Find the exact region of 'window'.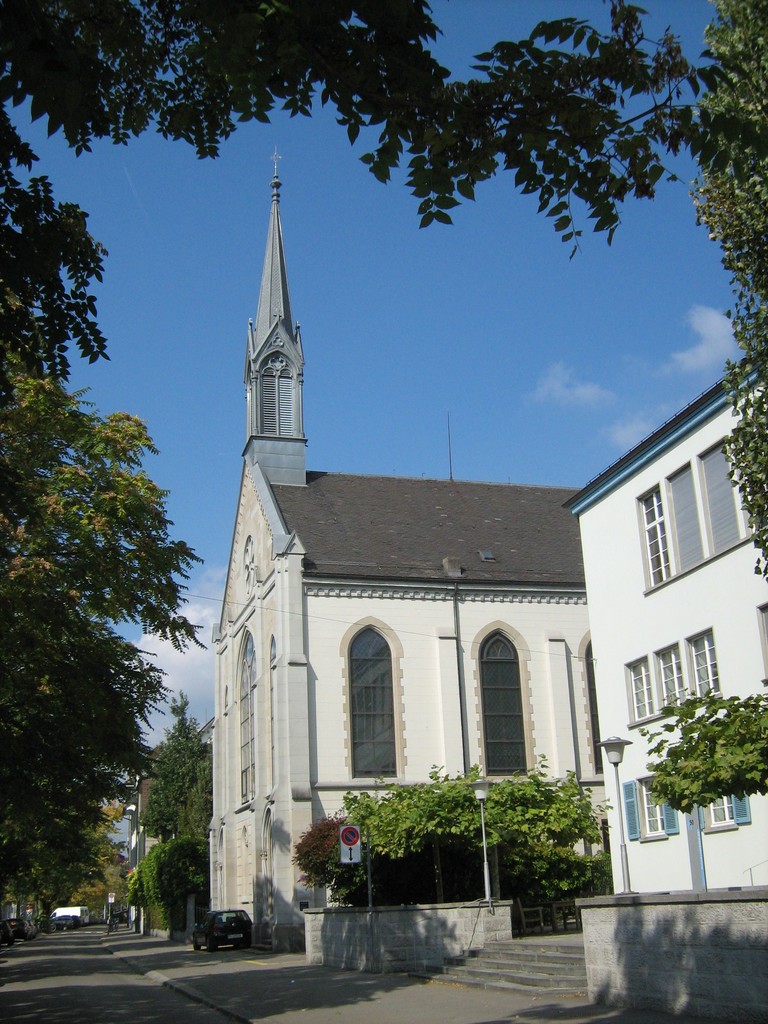
Exact region: {"left": 700, "top": 438, "right": 744, "bottom": 557}.
